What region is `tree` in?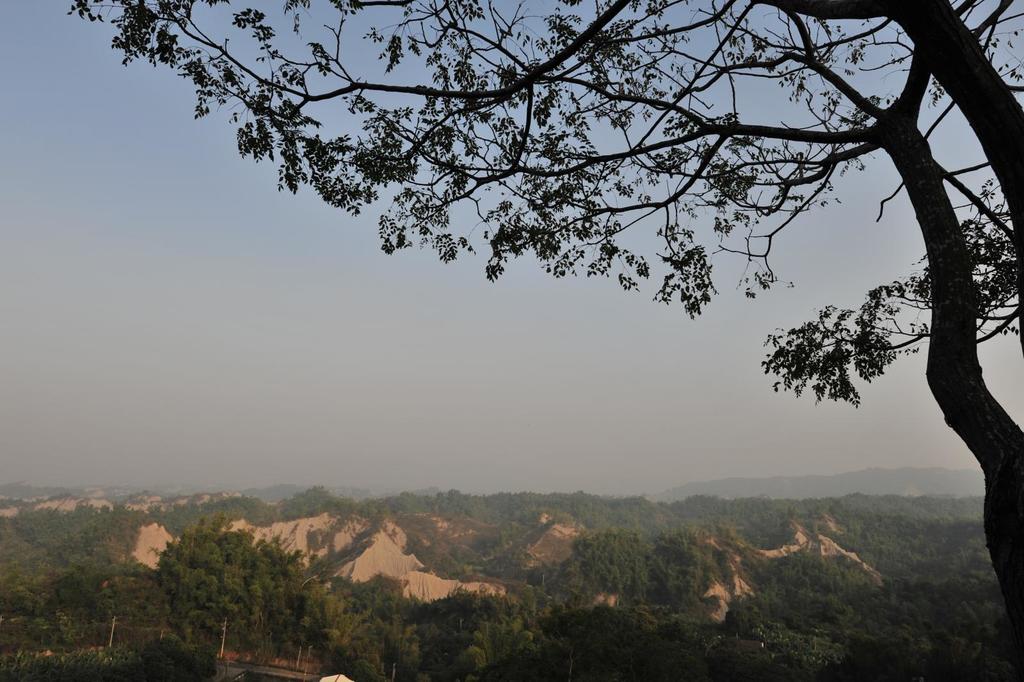
x1=80, y1=0, x2=1023, y2=638.
